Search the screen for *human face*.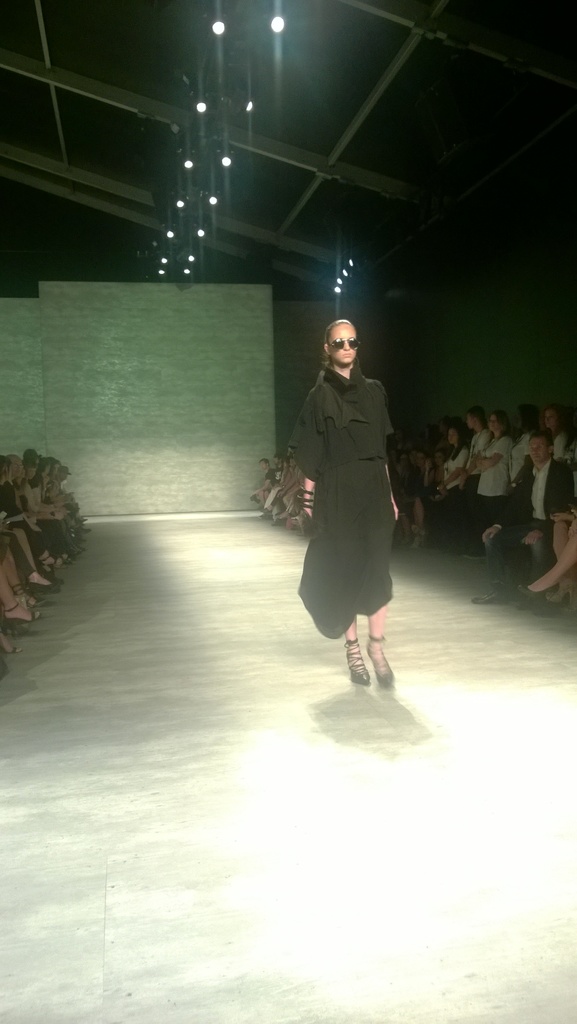
Found at {"left": 528, "top": 438, "right": 549, "bottom": 464}.
